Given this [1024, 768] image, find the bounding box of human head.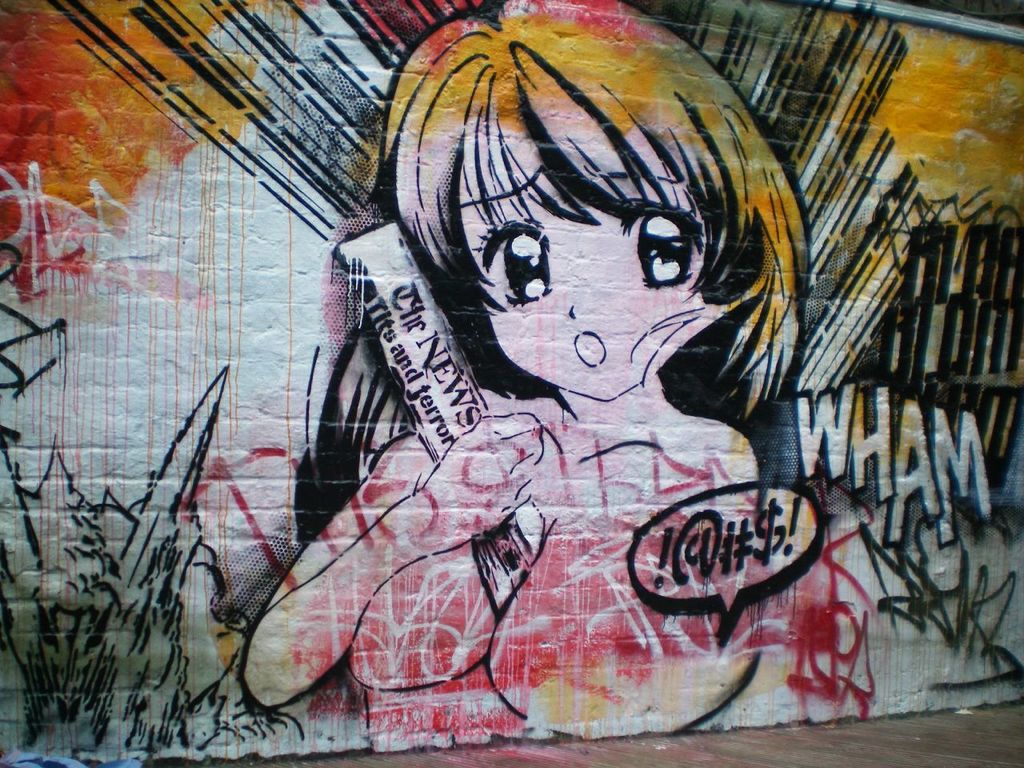
393,46,810,433.
